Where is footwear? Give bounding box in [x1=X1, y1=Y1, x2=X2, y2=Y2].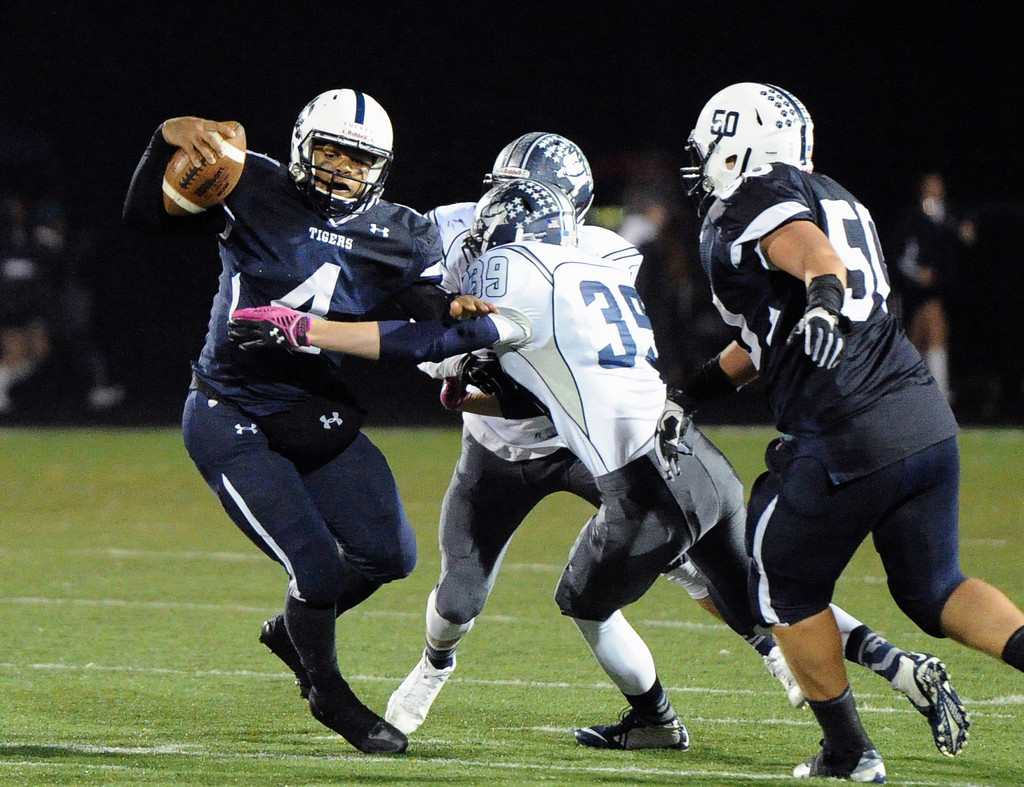
[x1=385, y1=642, x2=460, y2=737].
